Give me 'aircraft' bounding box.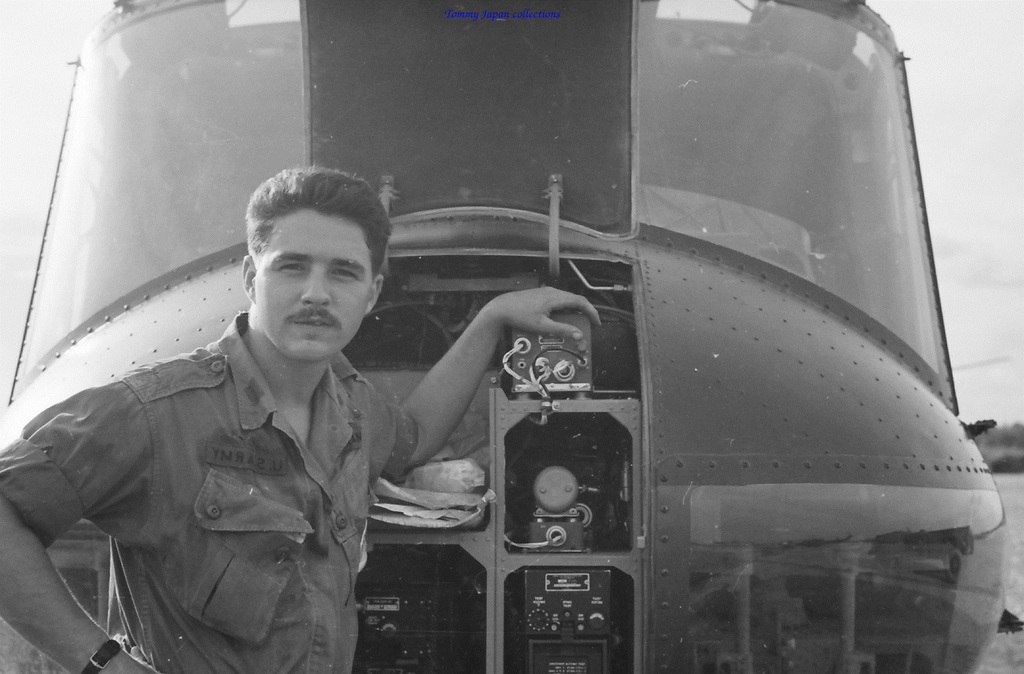
<region>0, 0, 1023, 673</region>.
